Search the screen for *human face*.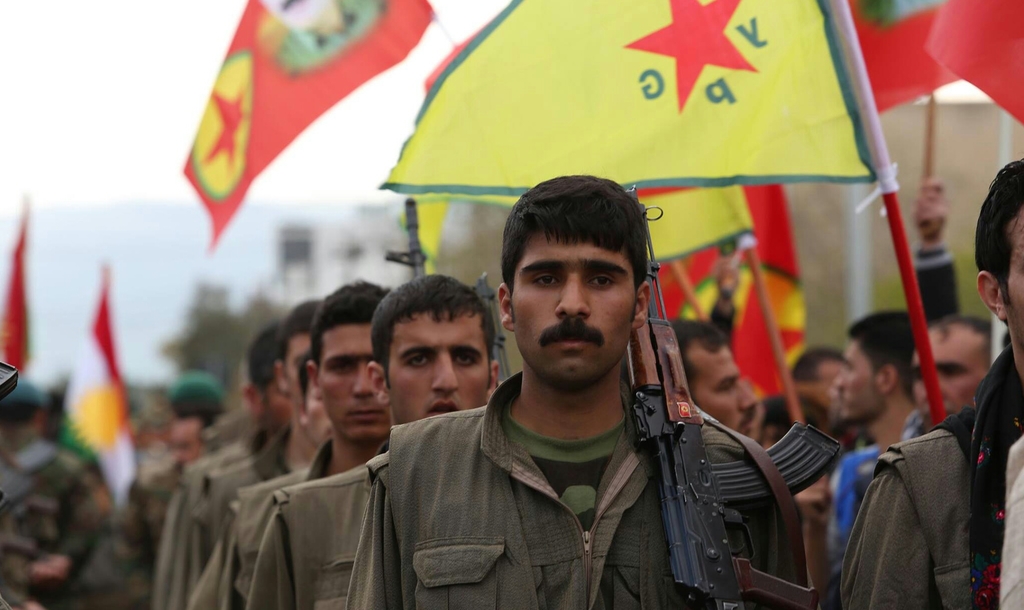
Found at 511:222:638:388.
